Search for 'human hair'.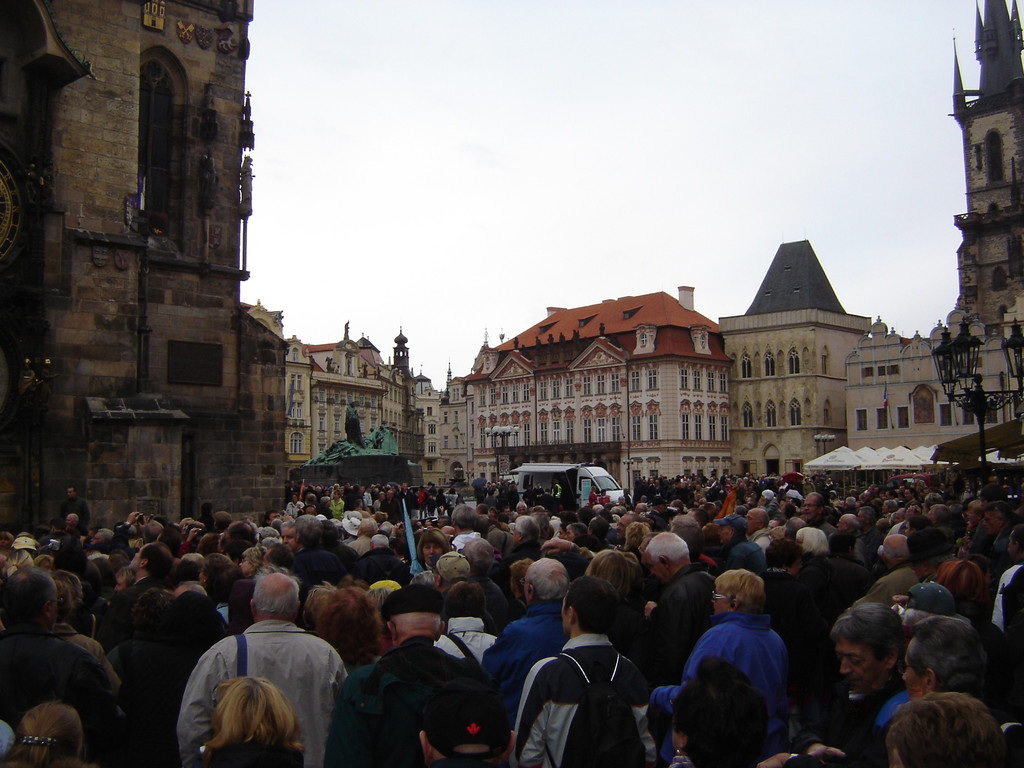
Found at pyautogui.locateOnScreen(305, 584, 385, 669).
